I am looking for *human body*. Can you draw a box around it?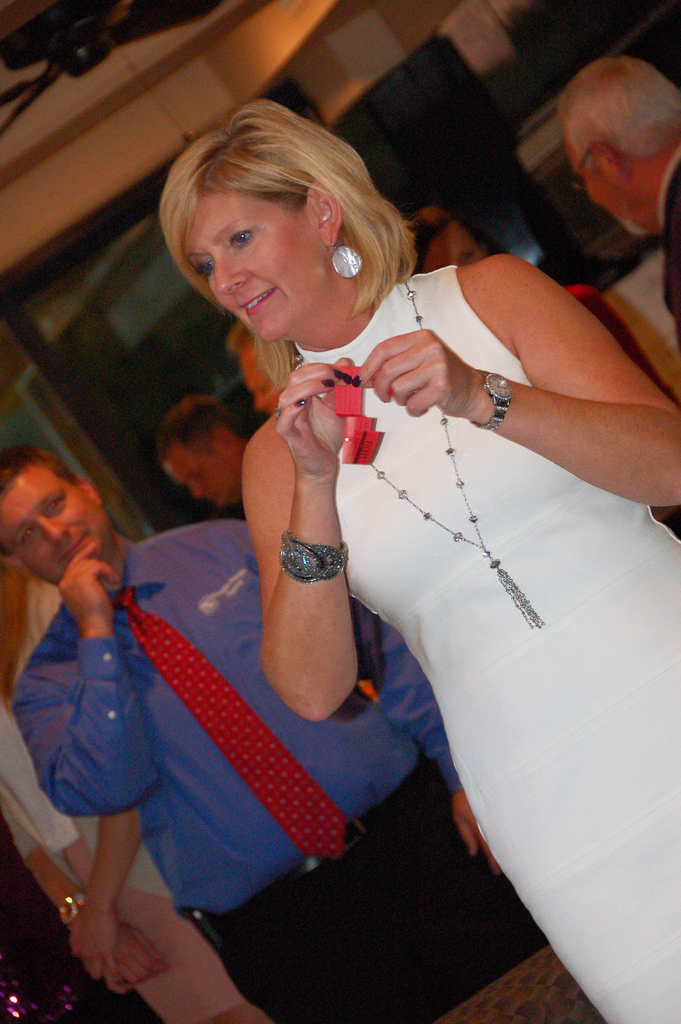
Sure, the bounding box is {"left": 0, "top": 610, "right": 270, "bottom": 1023}.
